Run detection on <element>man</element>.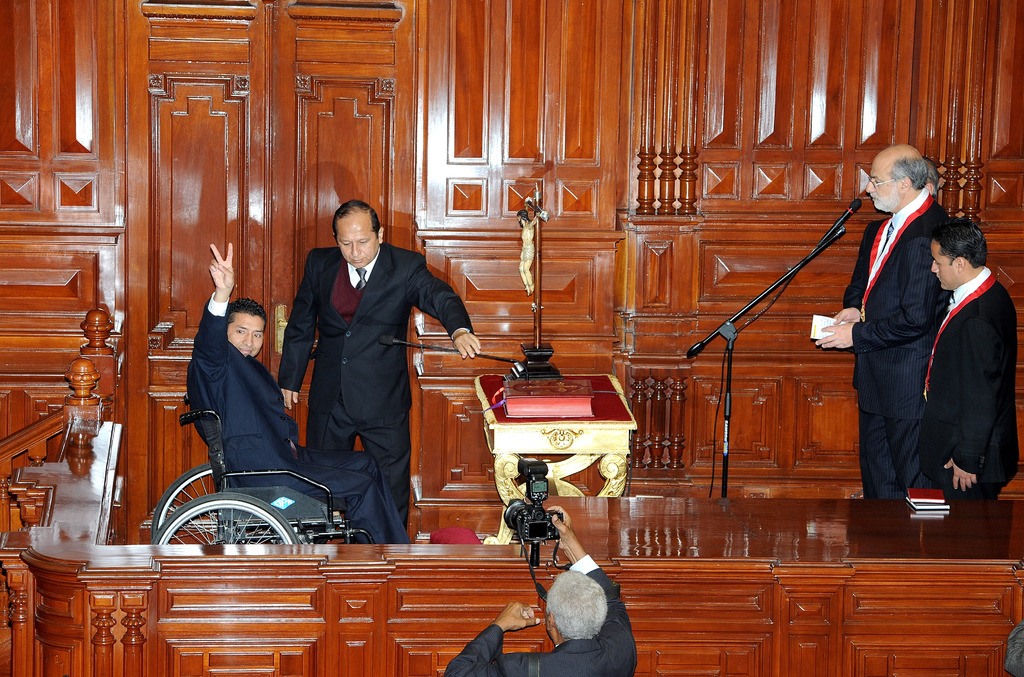
Result: select_region(450, 508, 641, 673).
